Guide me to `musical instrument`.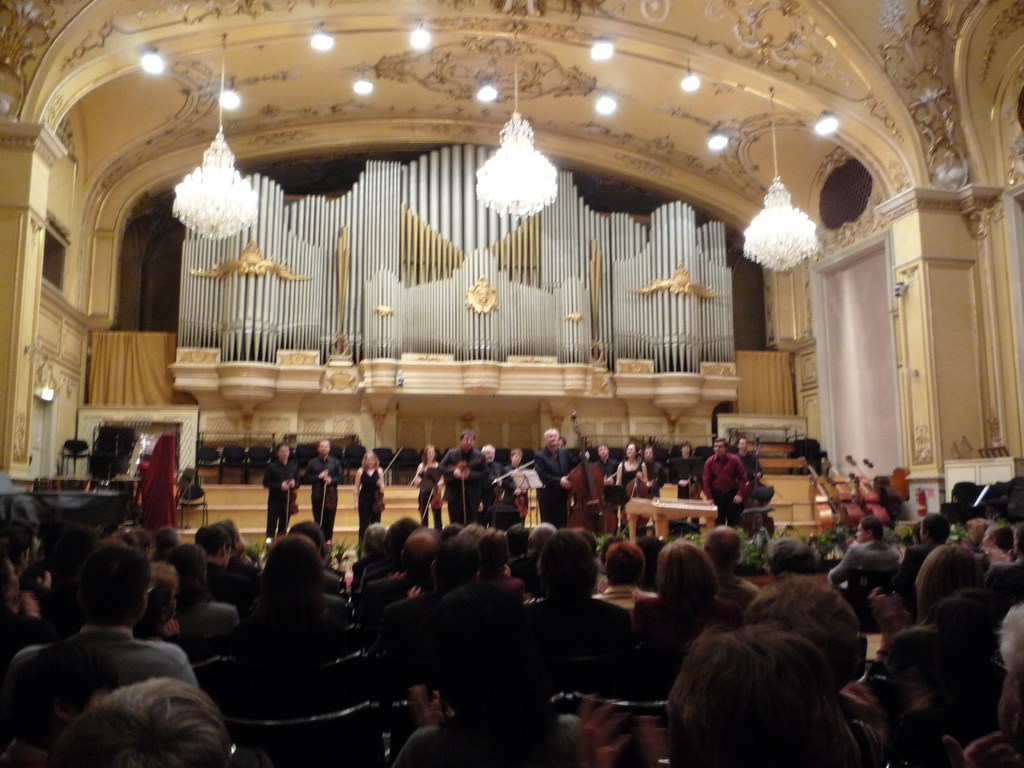
Guidance: left=817, top=451, right=871, bottom=529.
